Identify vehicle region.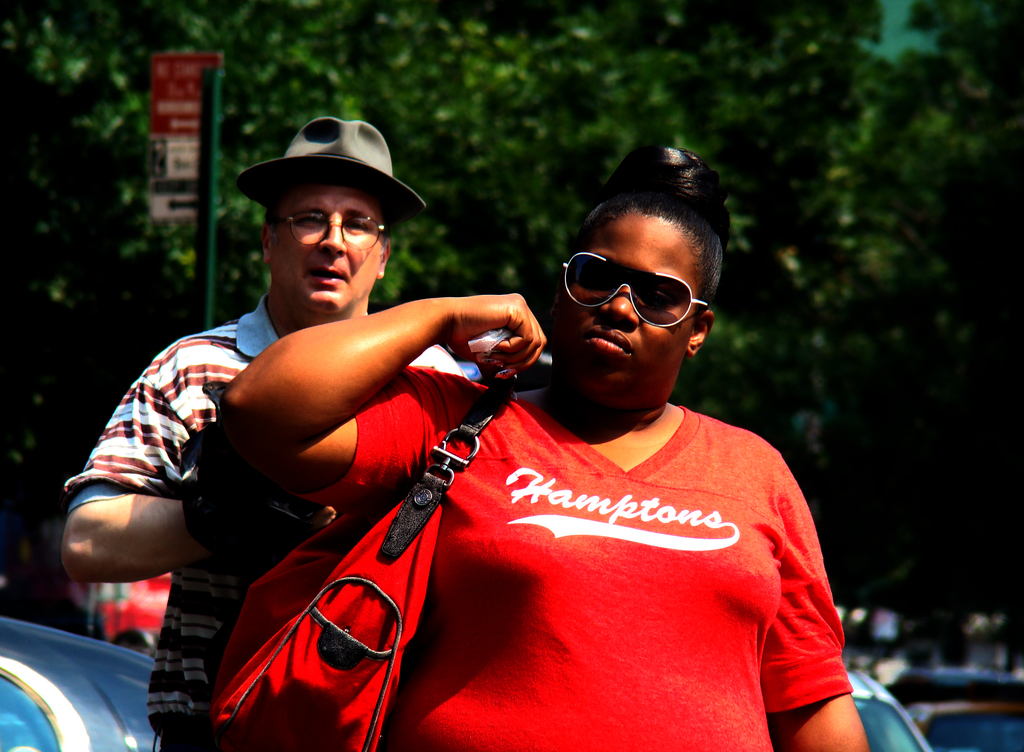
Region: bbox=[89, 575, 178, 662].
